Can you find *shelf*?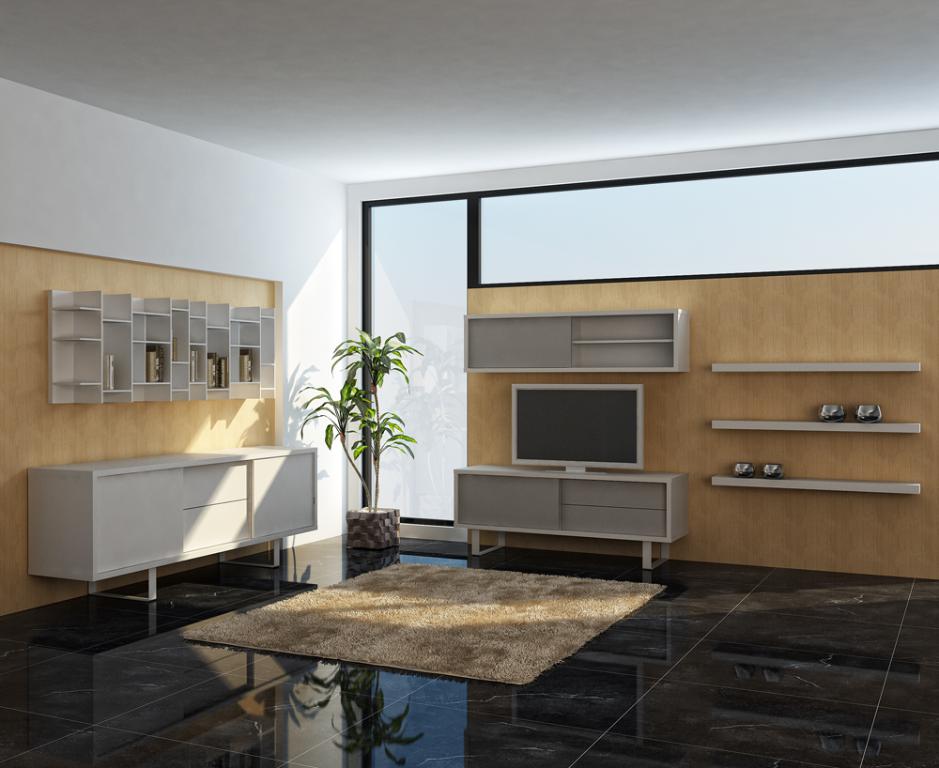
Yes, bounding box: (411,445,698,571).
